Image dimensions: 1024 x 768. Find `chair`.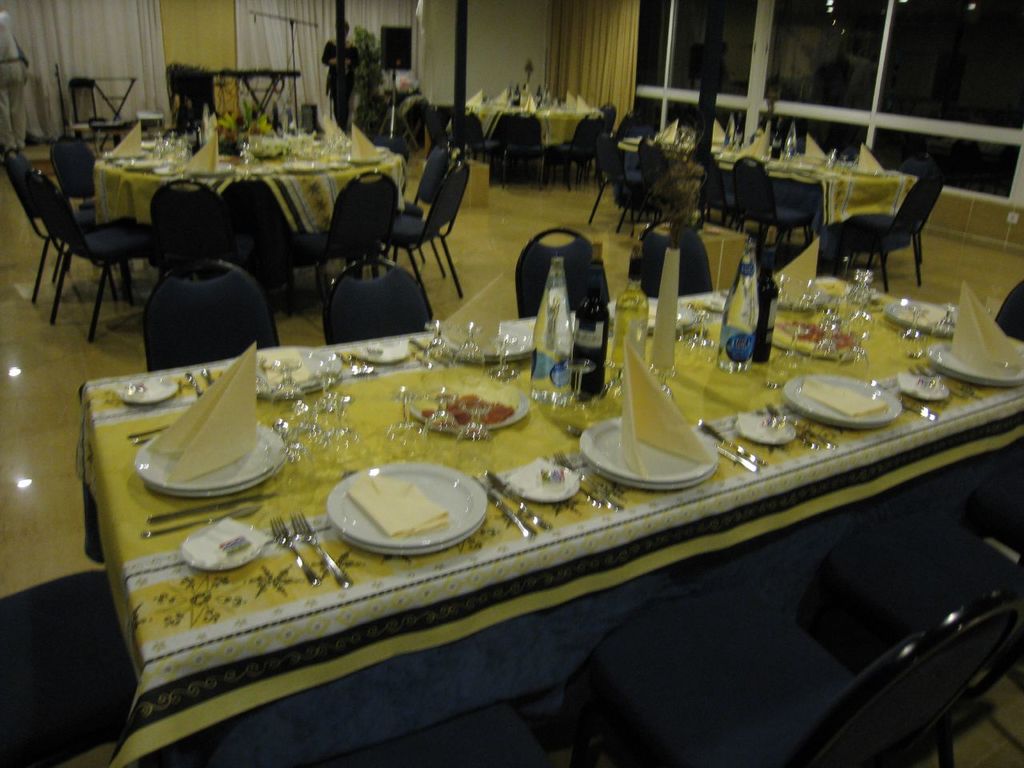
left=263, top=170, right=403, bottom=319.
